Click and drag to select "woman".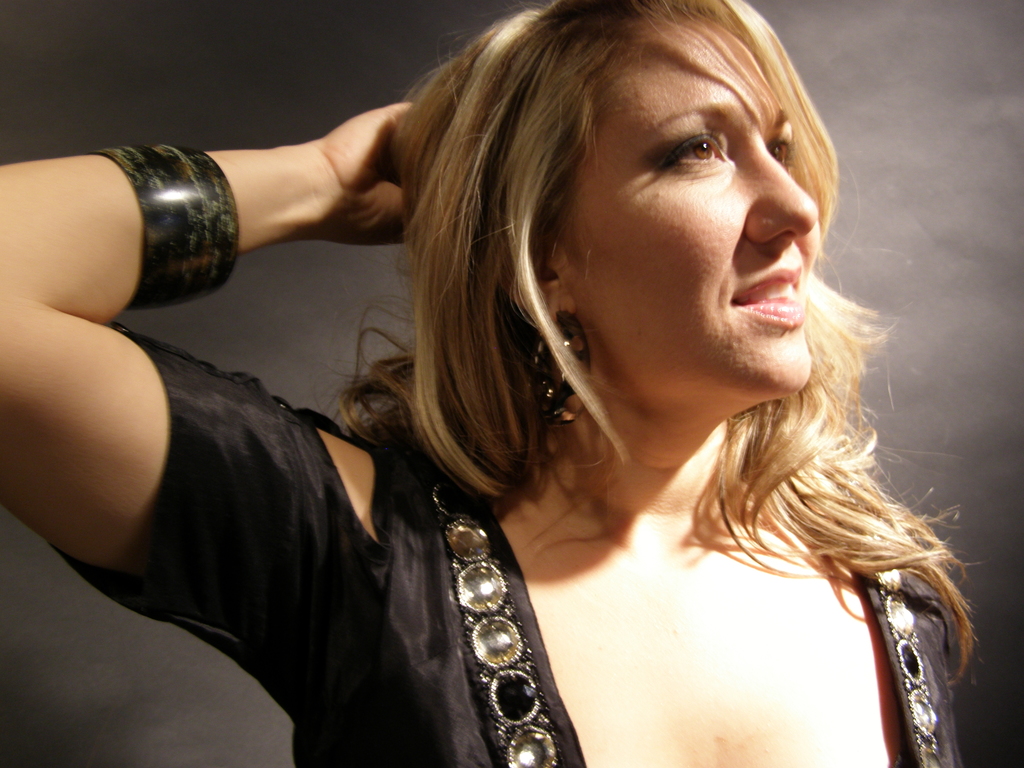
Selection: {"x1": 144, "y1": 2, "x2": 982, "y2": 767}.
